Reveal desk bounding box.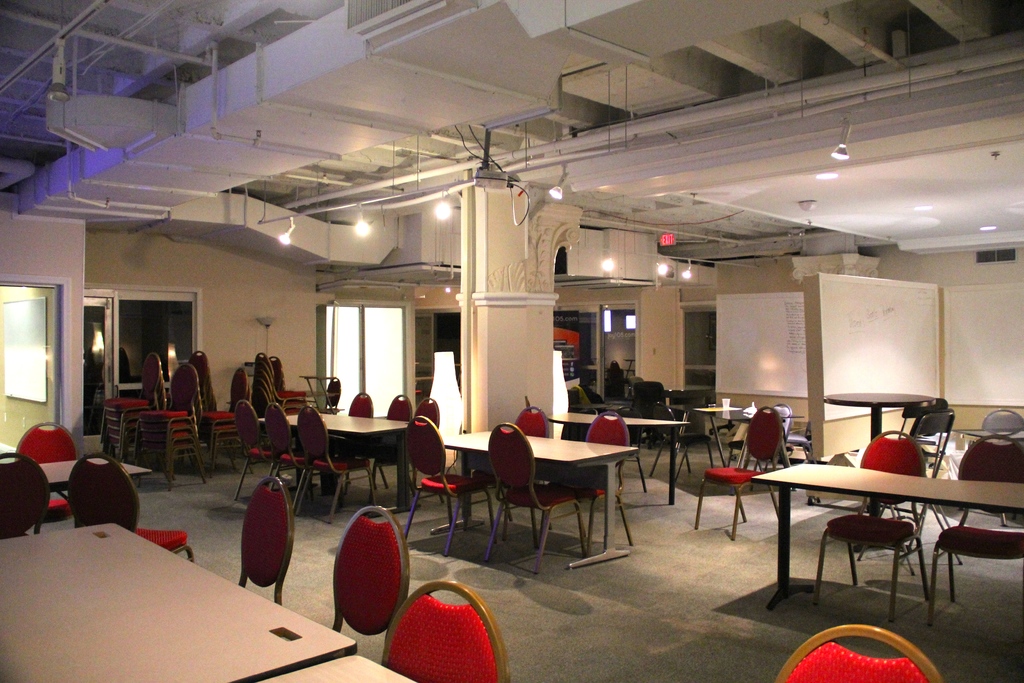
Revealed: [left=751, top=465, right=1023, bottom=613].
